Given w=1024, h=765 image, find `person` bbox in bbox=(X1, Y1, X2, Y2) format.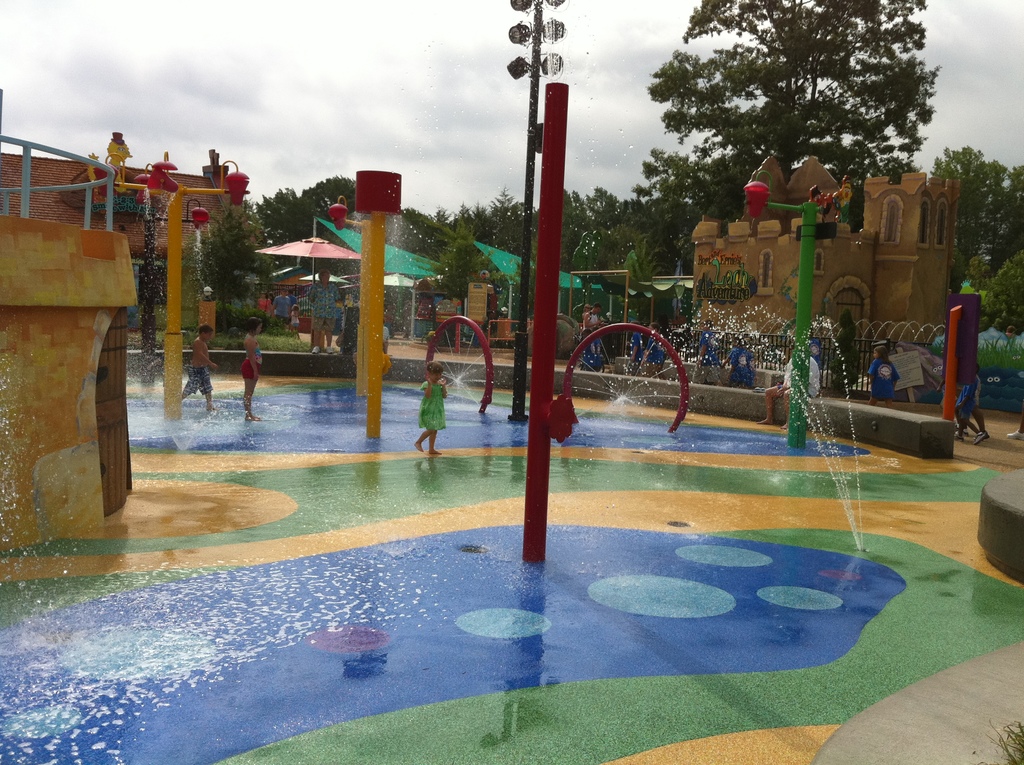
bbox=(867, 345, 904, 408).
